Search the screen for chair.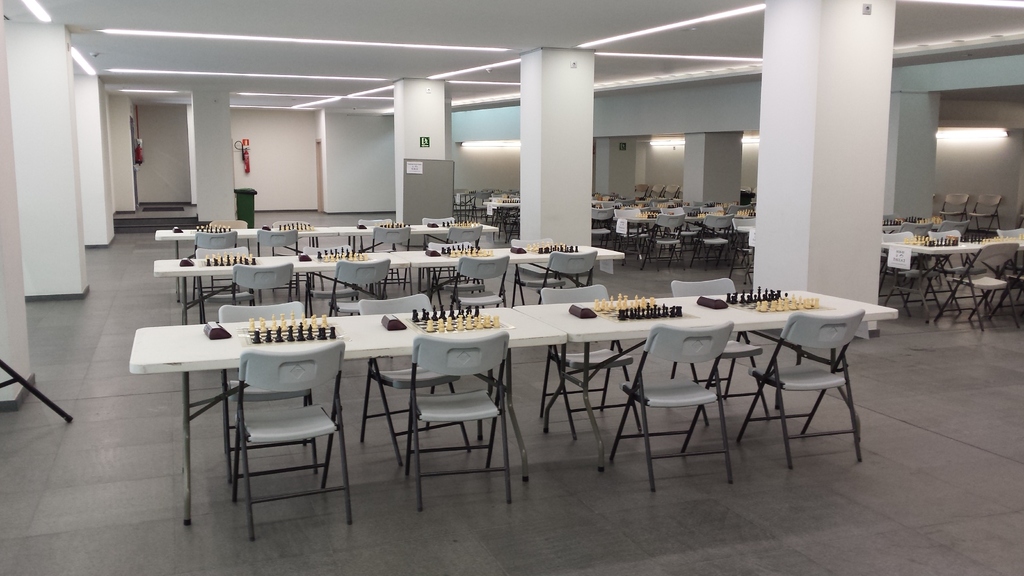
Found at x1=607, y1=319, x2=733, y2=493.
